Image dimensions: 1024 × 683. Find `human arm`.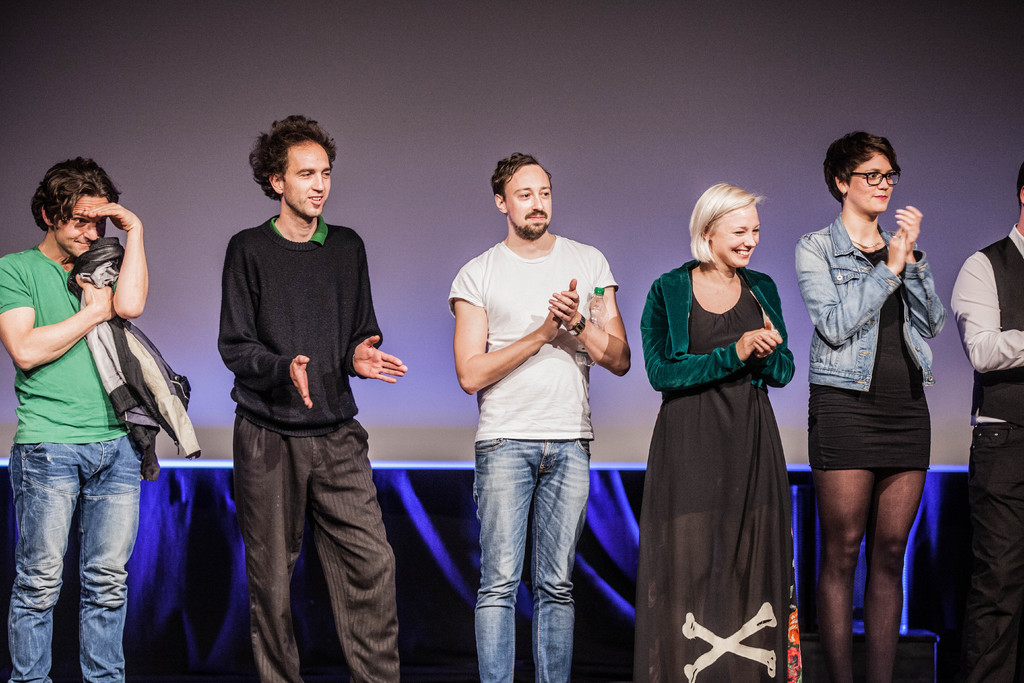
0,258,122,374.
